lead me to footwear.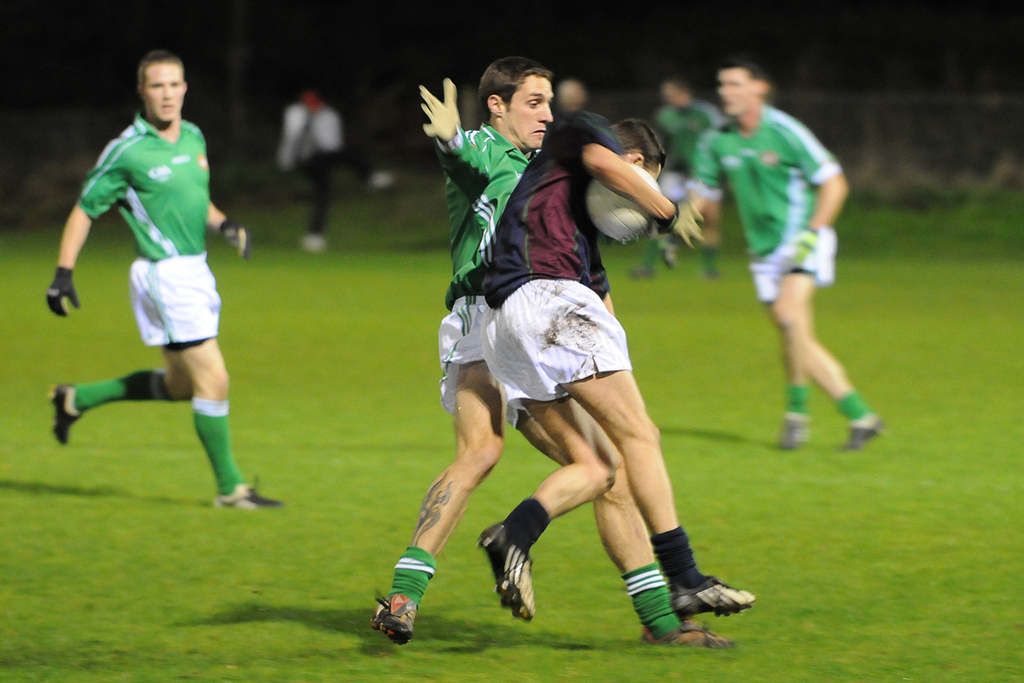
Lead to 667, 571, 756, 617.
